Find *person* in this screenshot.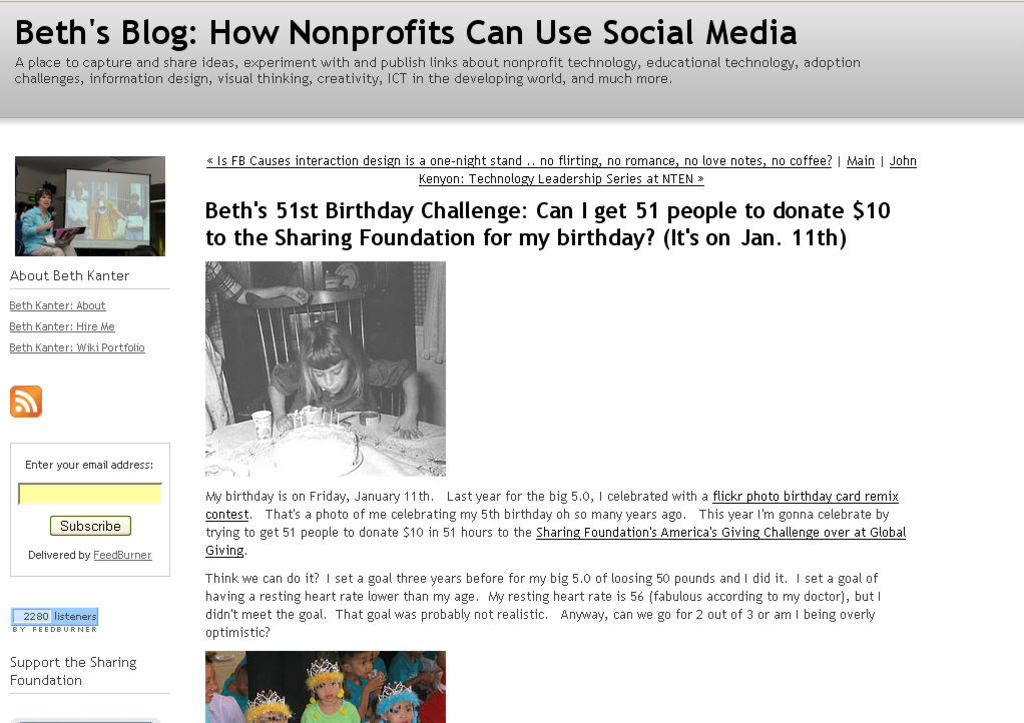
The bounding box for *person* is left=19, top=181, right=75, bottom=258.
